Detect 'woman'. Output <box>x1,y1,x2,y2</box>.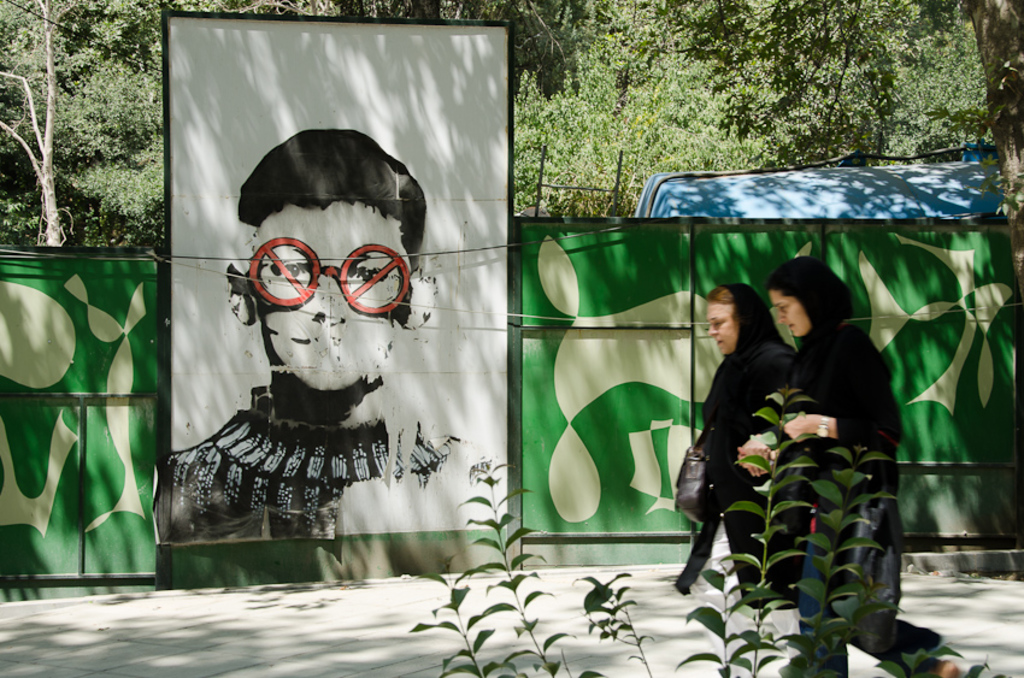
<box>698,283,795,602</box>.
